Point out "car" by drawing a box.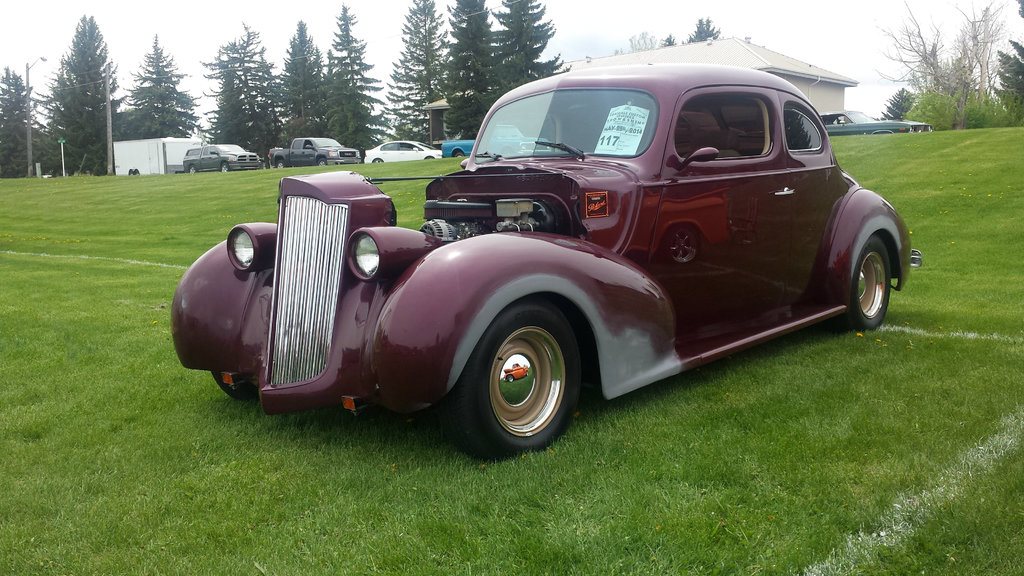
{"left": 815, "top": 108, "right": 932, "bottom": 133}.
